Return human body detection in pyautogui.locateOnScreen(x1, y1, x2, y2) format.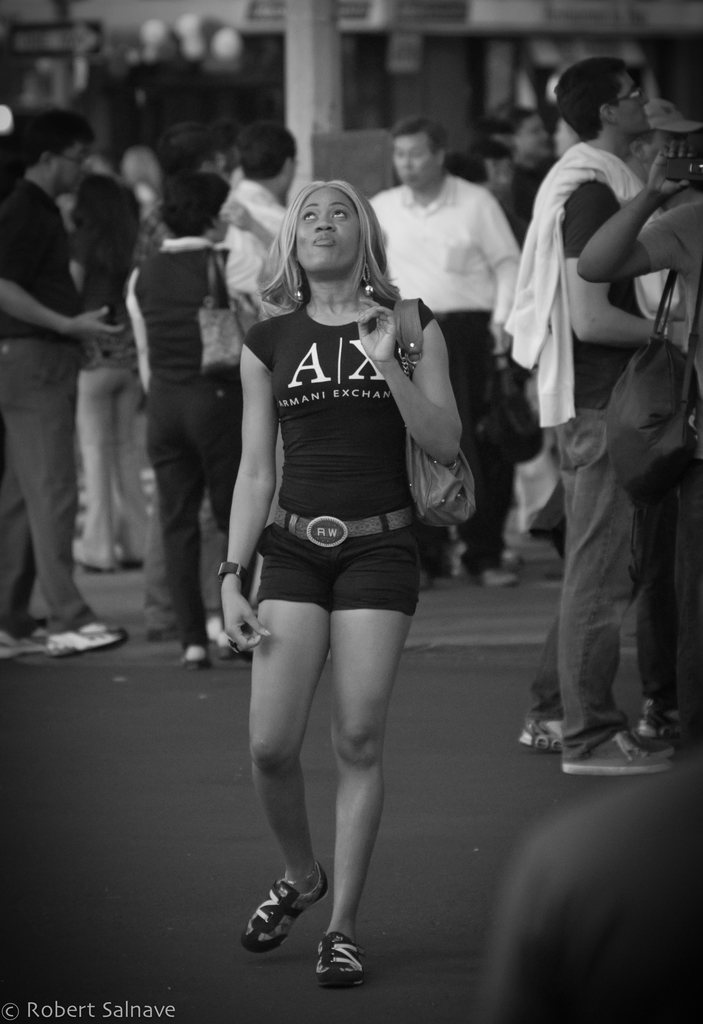
pyautogui.locateOnScreen(492, 82, 542, 179).
